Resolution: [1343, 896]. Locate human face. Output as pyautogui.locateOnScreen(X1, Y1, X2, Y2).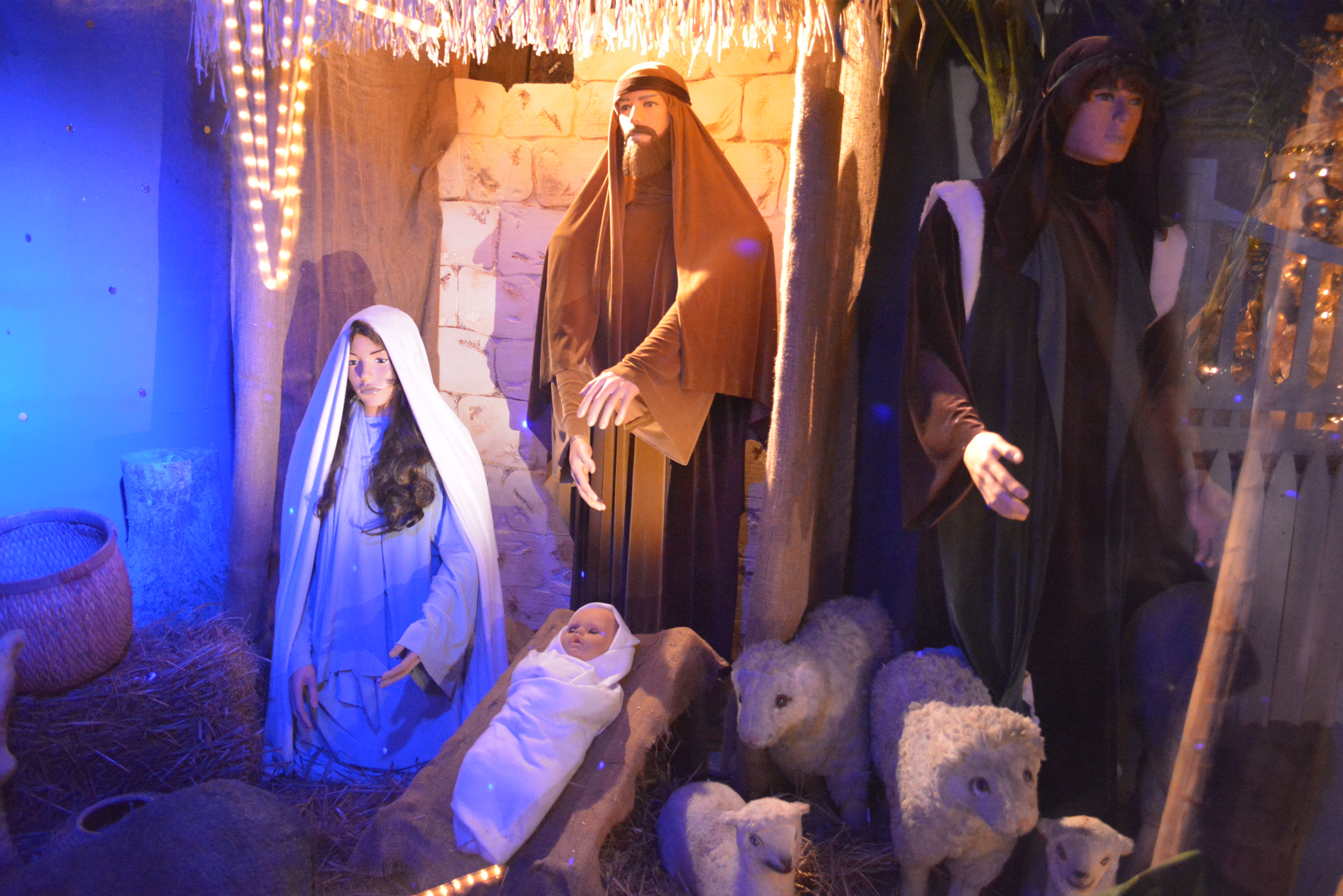
pyautogui.locateOnScreen(319, 21, 341, 48).
